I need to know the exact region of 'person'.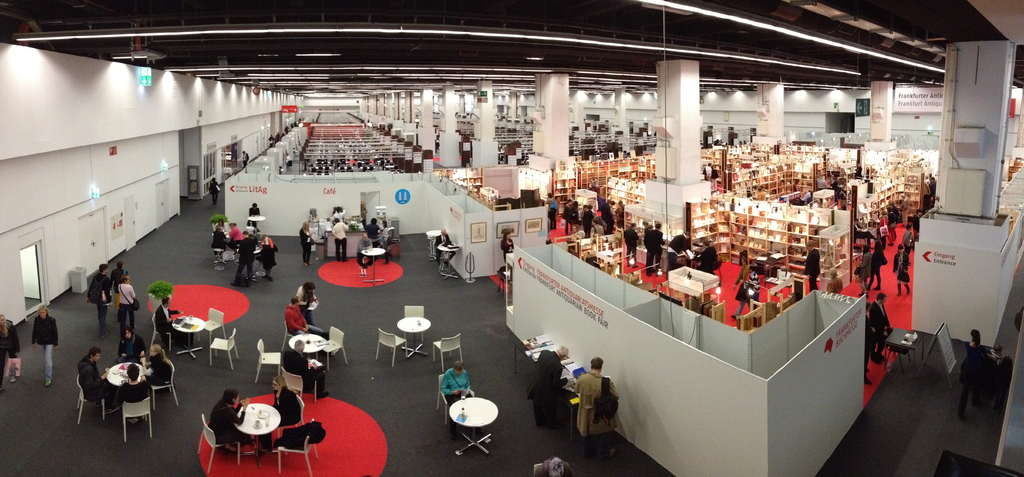
Region: box(865, 290, 891, 360).
